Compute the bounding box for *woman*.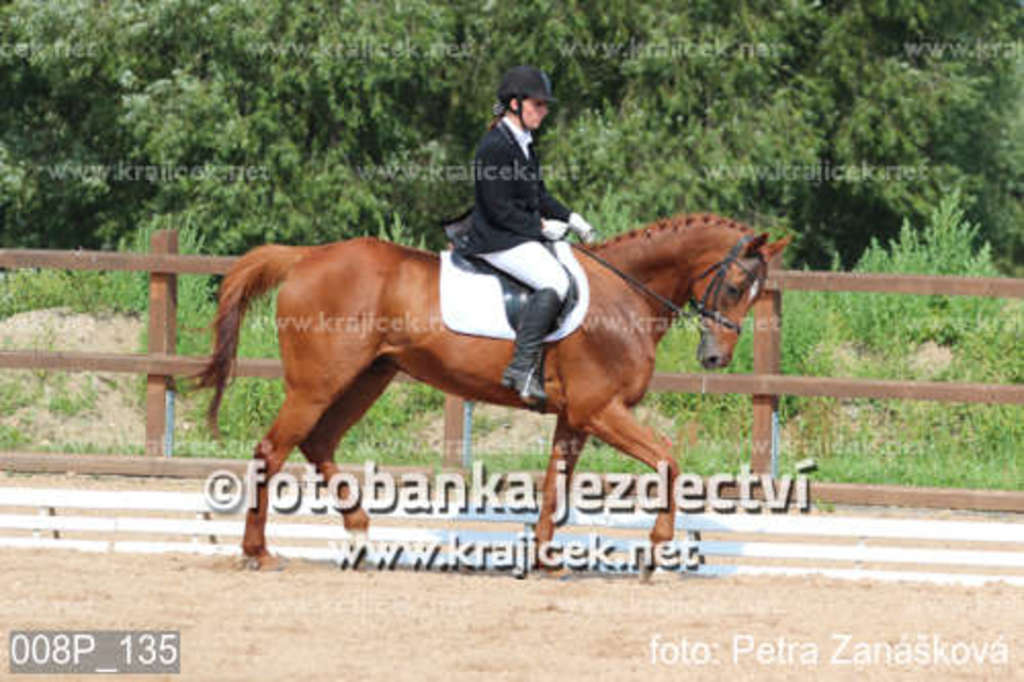
[438,66,600,401].
